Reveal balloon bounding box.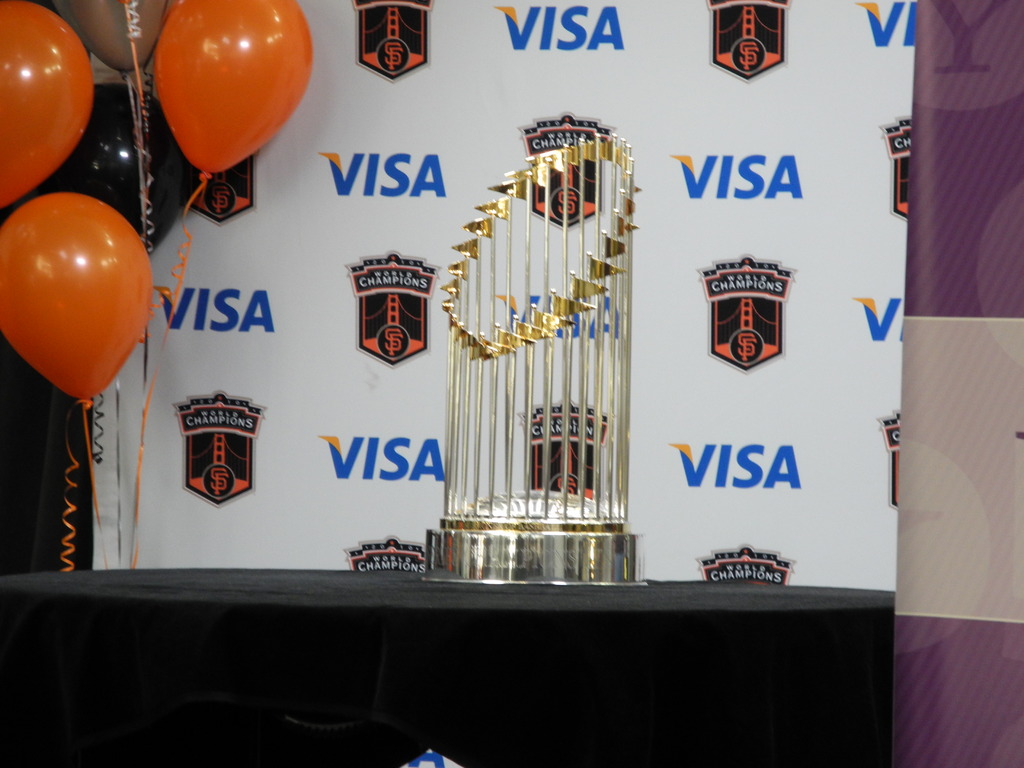
Revealed: [150,0,314,176].
